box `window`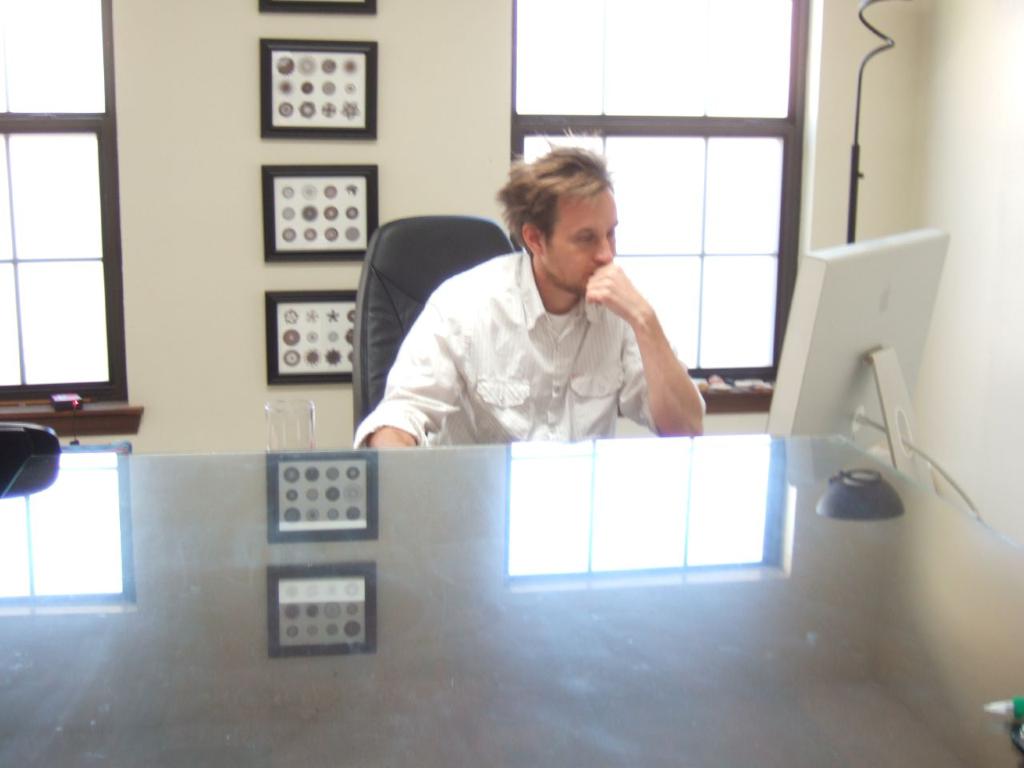
(12, 74, 118, 414)
